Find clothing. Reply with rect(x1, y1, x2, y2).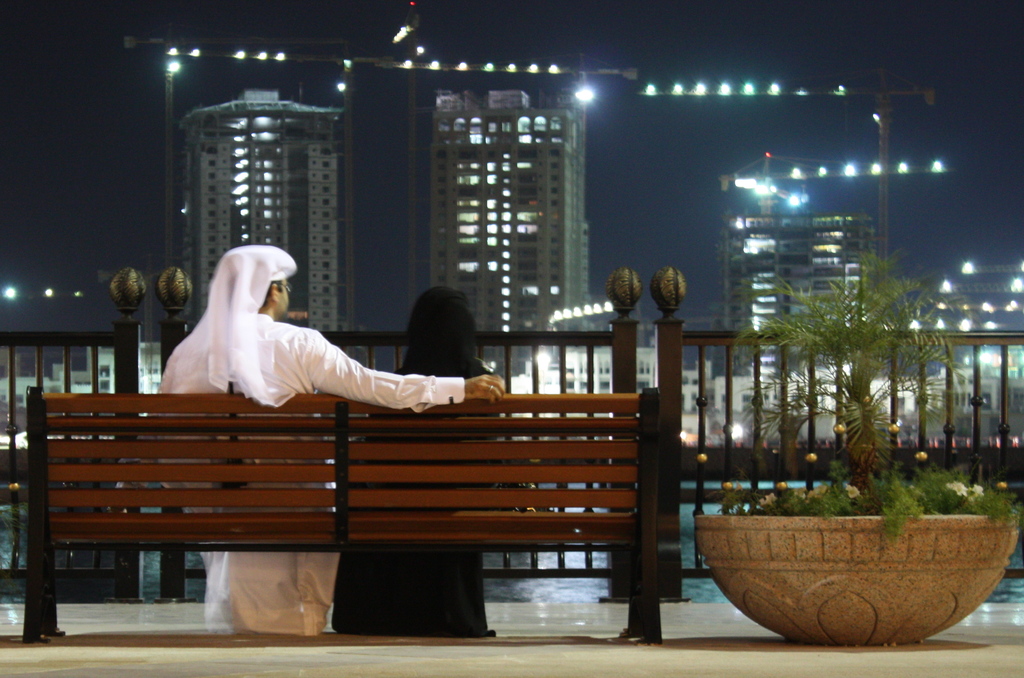
rect(148, 243, 463, 633).
